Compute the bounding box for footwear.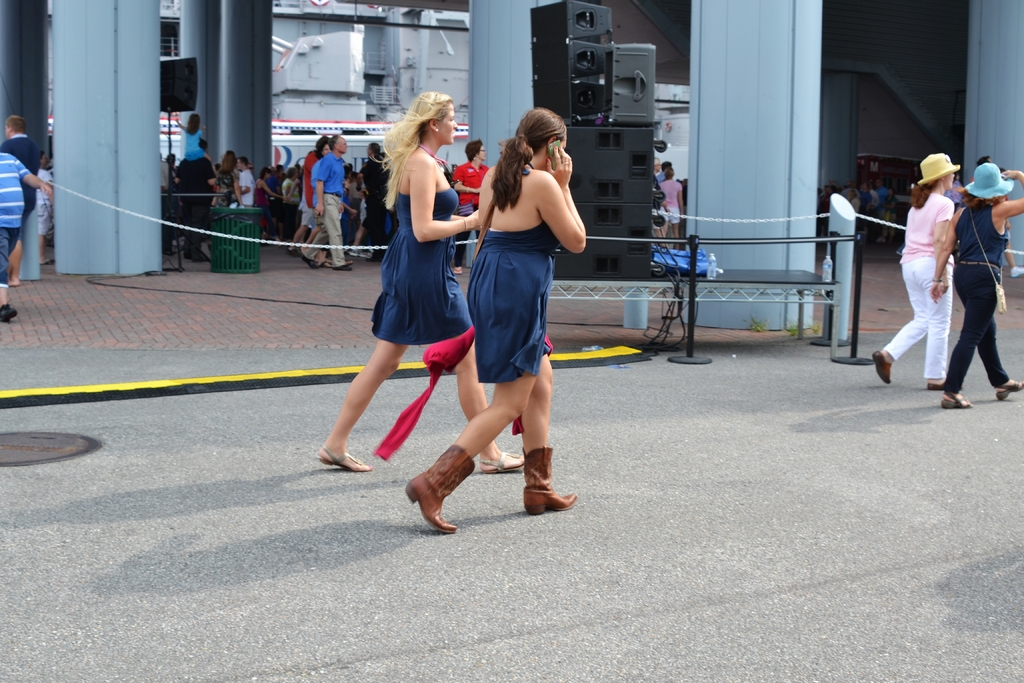
284/248/298/258.
